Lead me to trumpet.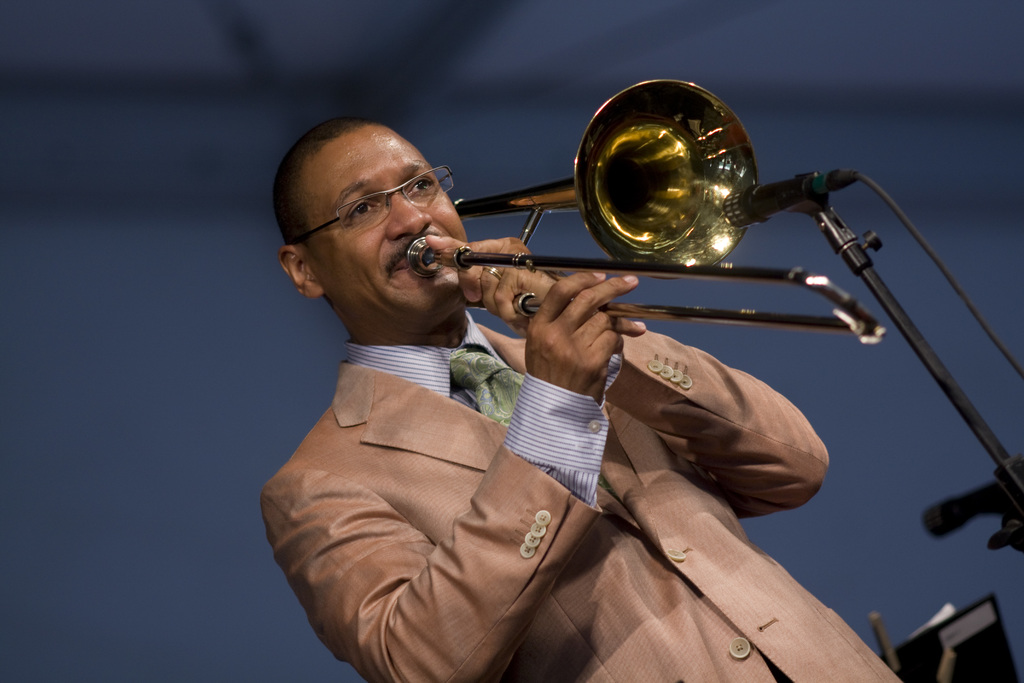
Lead to (393, 78, 876, 361).
